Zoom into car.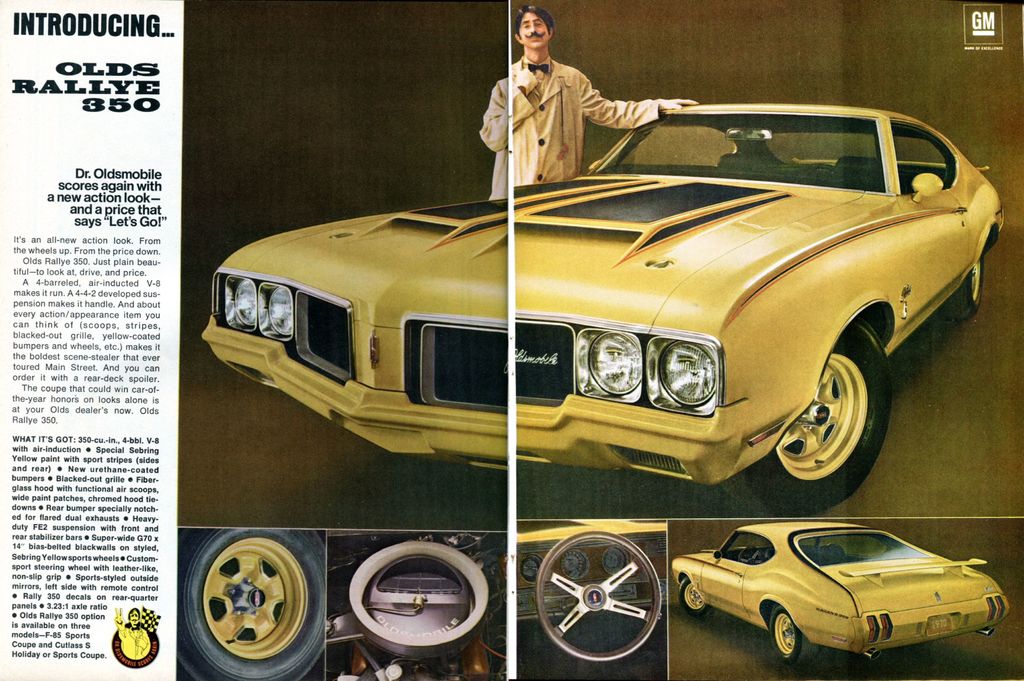
Zoom target: bbox=(193, 74, 990, 575).
